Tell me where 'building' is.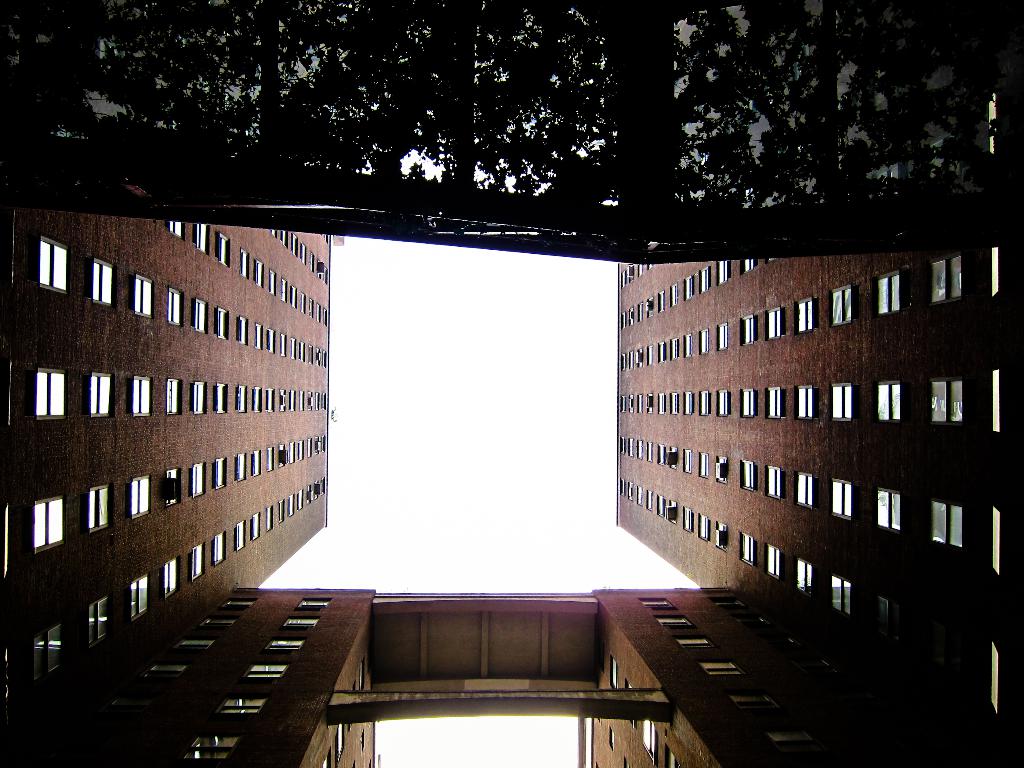
'building' is at {"left": 3, "top": 180, "right": 338, "bottom": 767}.
